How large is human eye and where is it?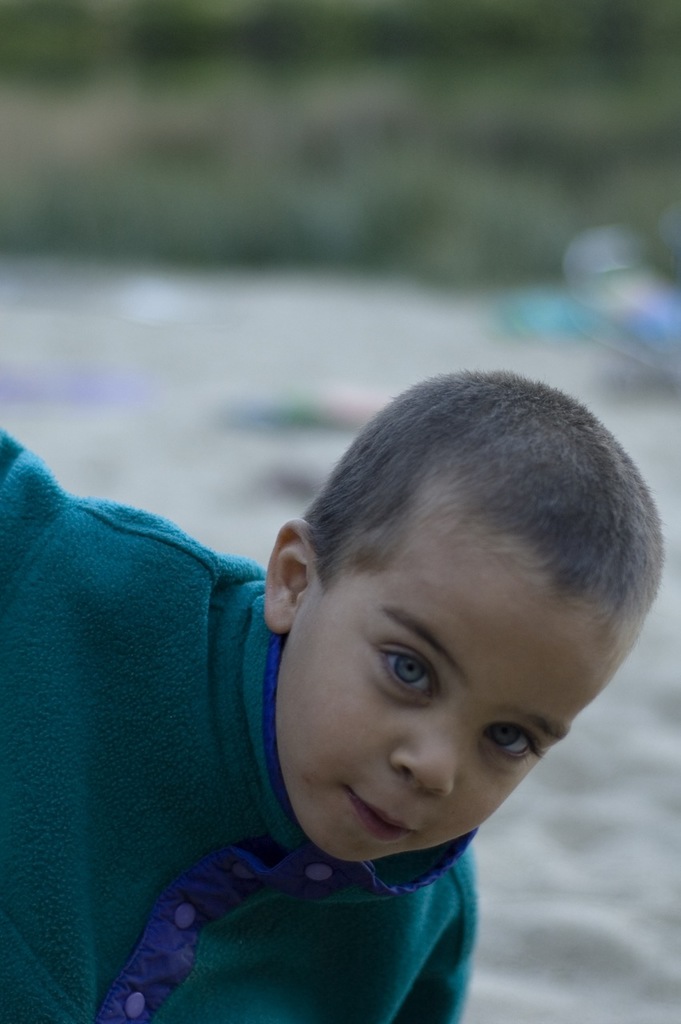
Bounding box: [x1=371, y1=642, x2=457, y2=713].
